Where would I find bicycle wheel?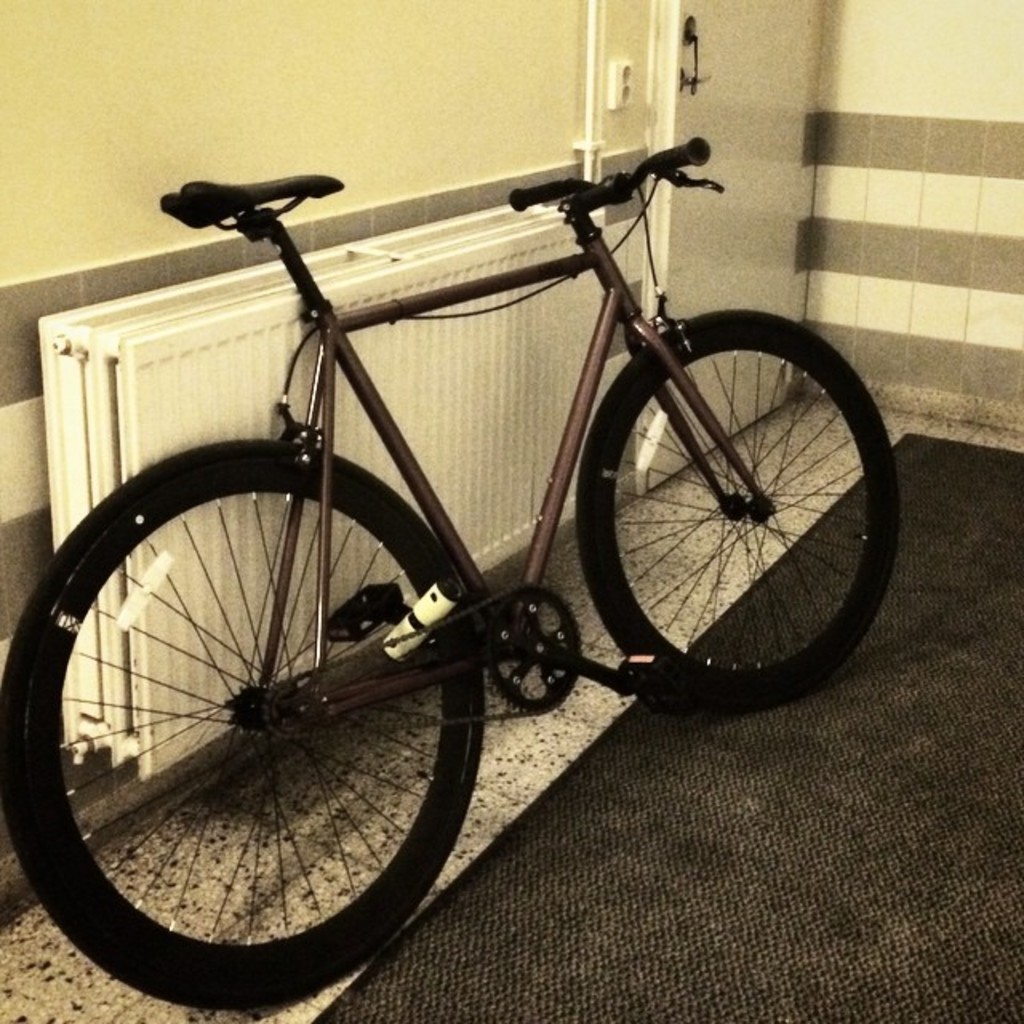
At <box>571,302,901,710</box>.
